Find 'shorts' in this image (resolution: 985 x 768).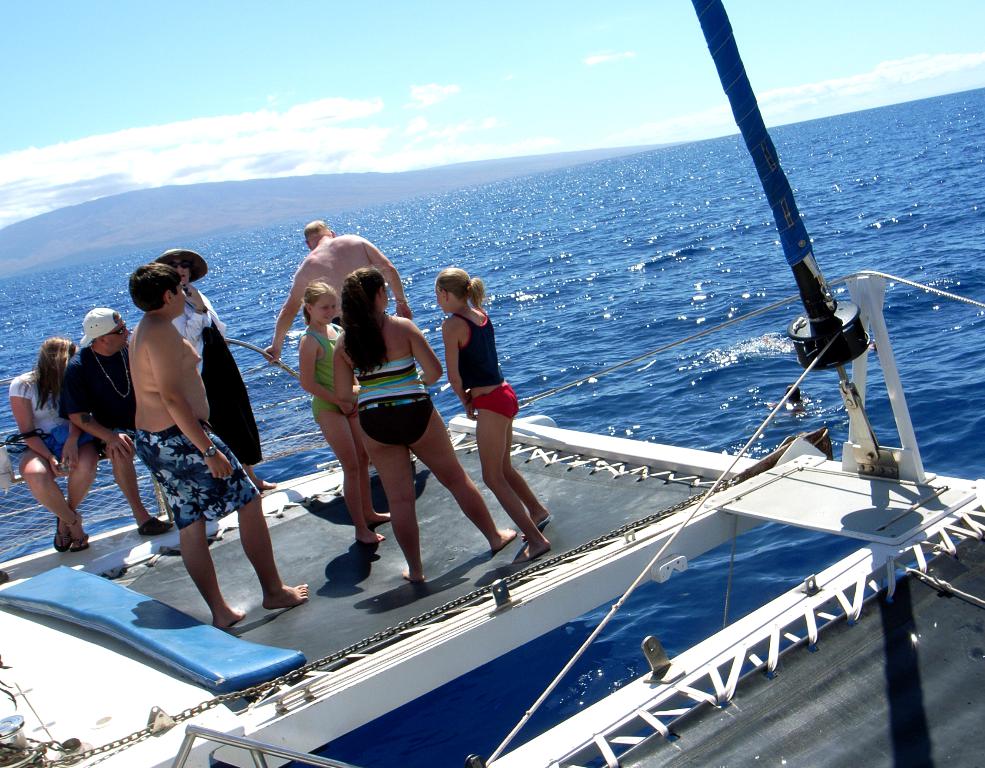
BBox(133, 416, 260, 525).
